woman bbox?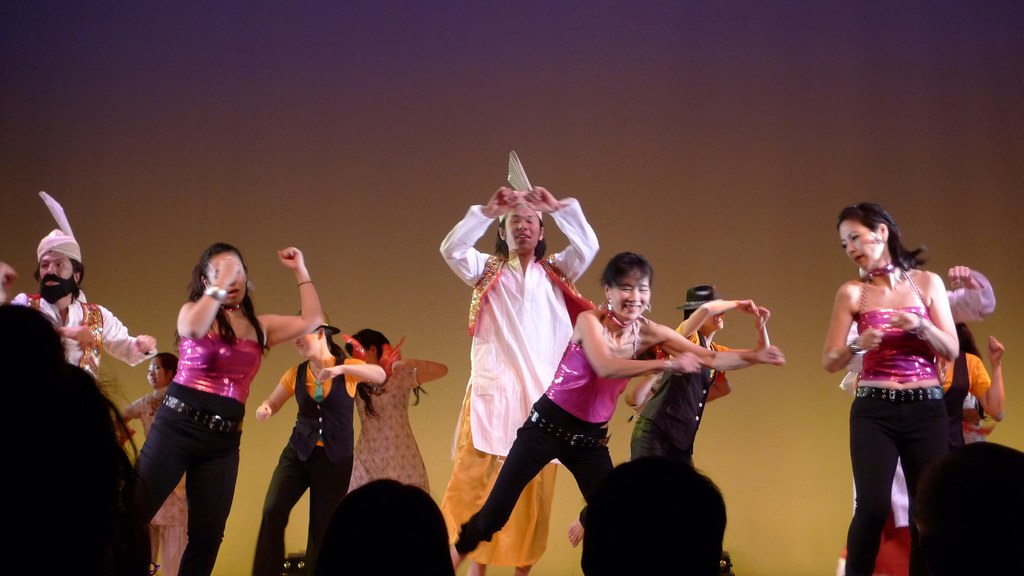
[110,350,194,575]
